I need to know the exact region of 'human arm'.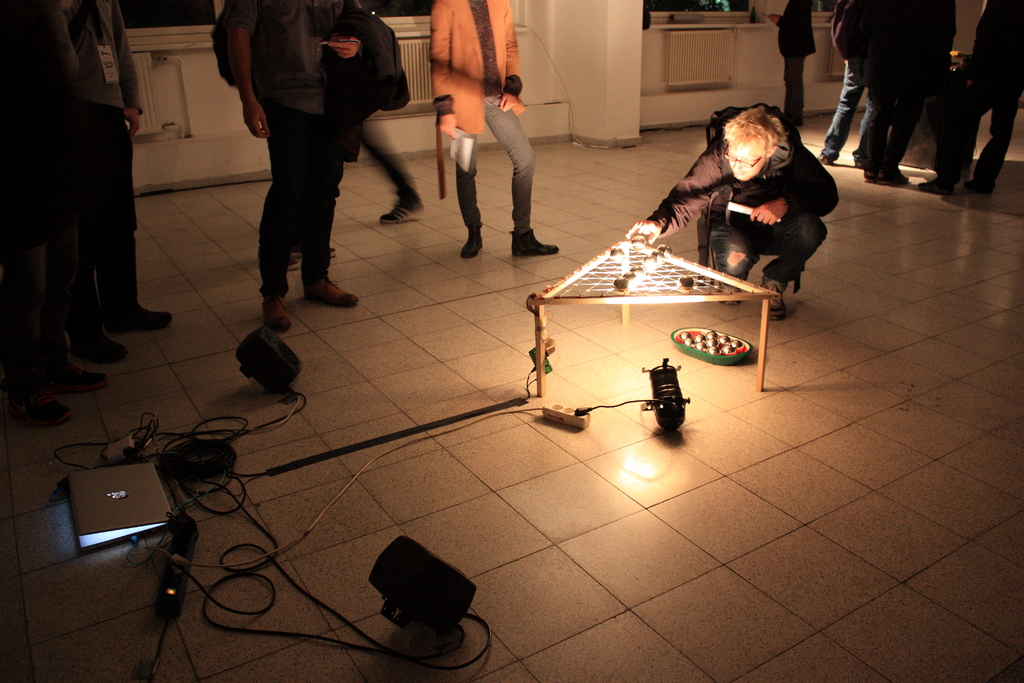
Region: [x1=485, y1=6, x2=530, y2=115].
